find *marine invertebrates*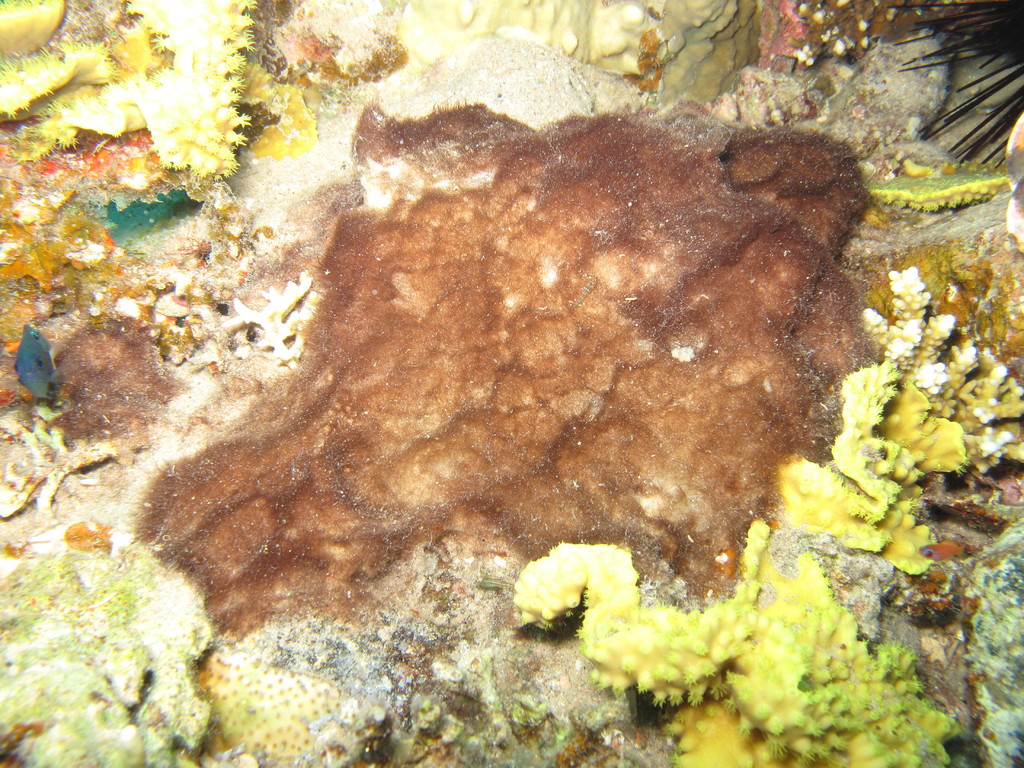
bbox=(47, 0, 271, 188)
